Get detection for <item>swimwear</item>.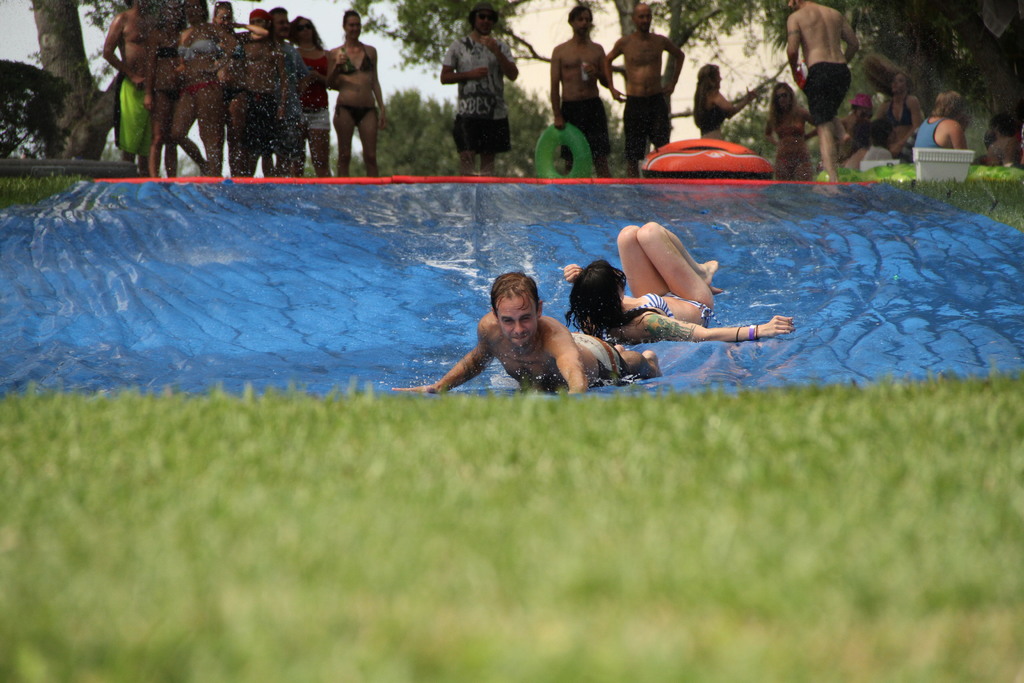
Detection: crop(609, 292, 672, 342).
